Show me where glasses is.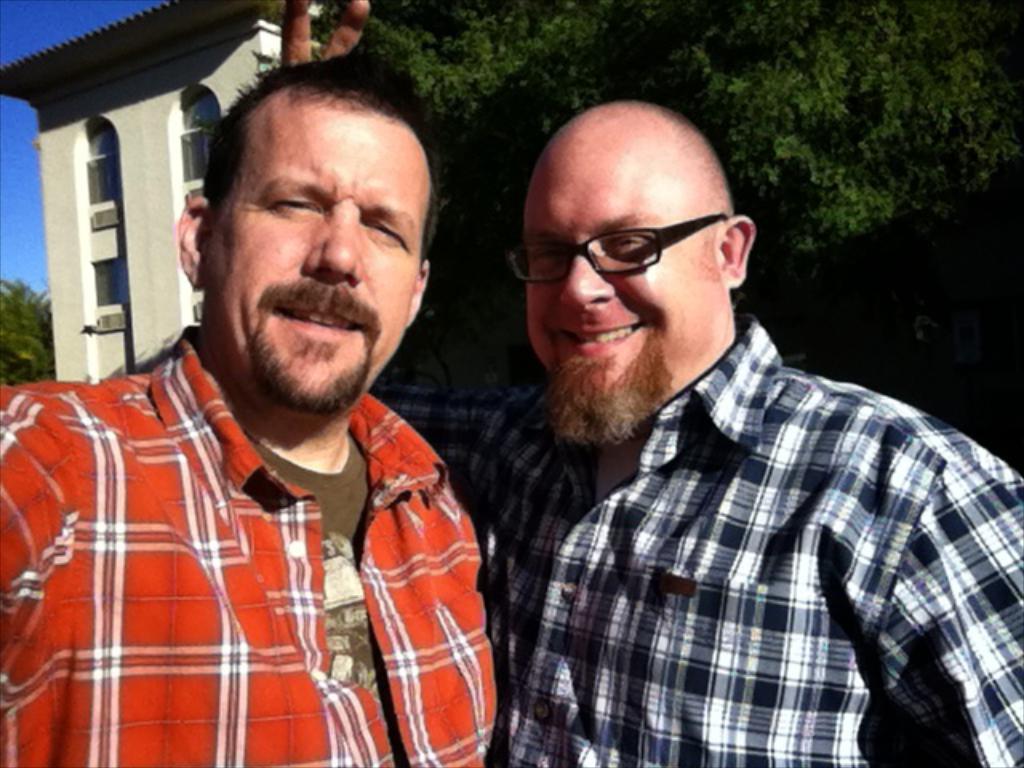
glasses is at 507:205:731:288.
